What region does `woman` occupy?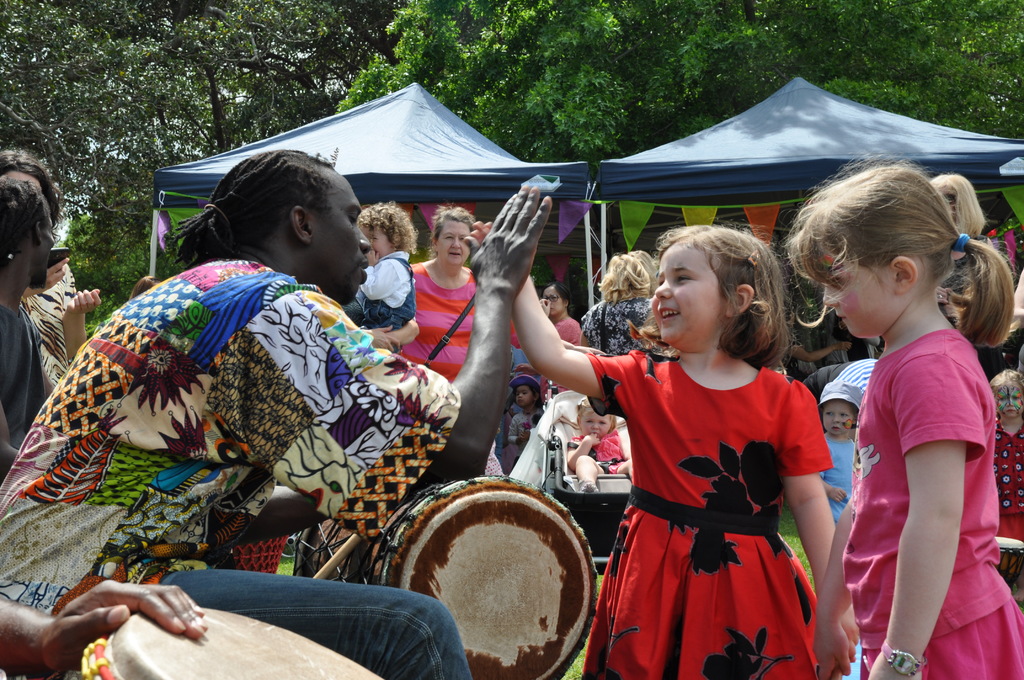
[535, 281, 582, 343].
